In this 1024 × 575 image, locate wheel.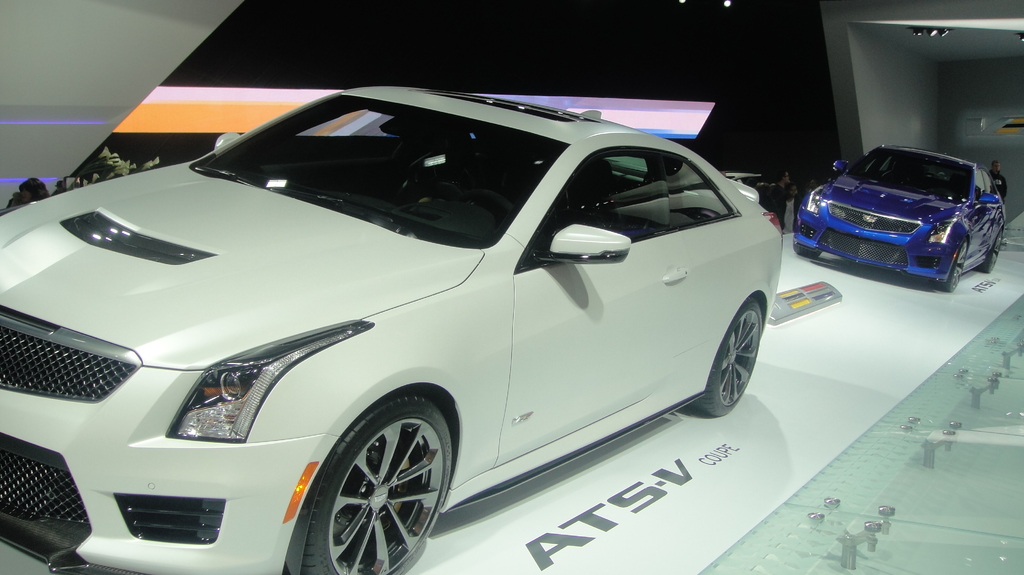
Bounding box: box=[977, 235, 1003, 274].
